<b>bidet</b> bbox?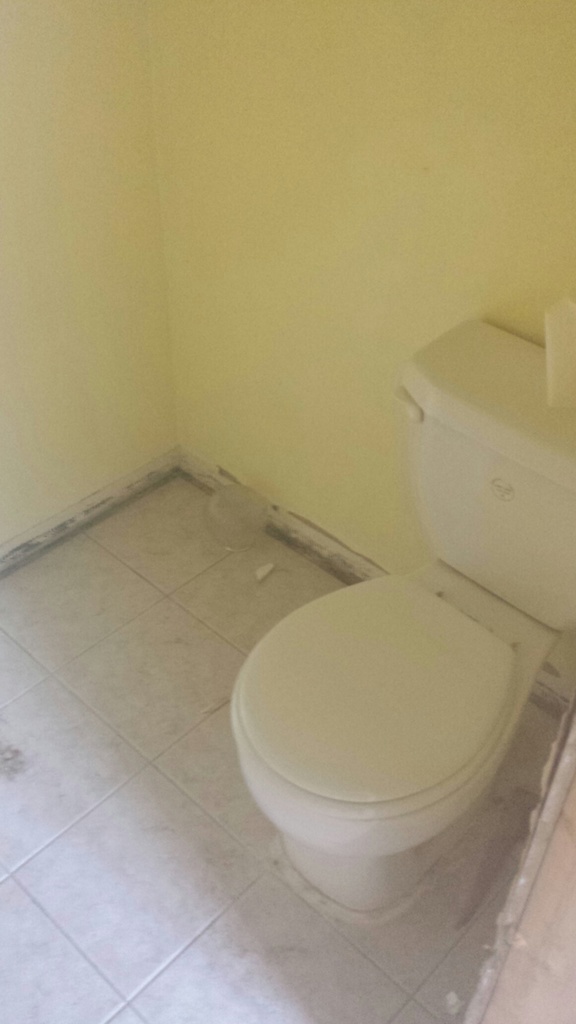
pyautogui.locateOnScreen(237, 567, 520, 920)
